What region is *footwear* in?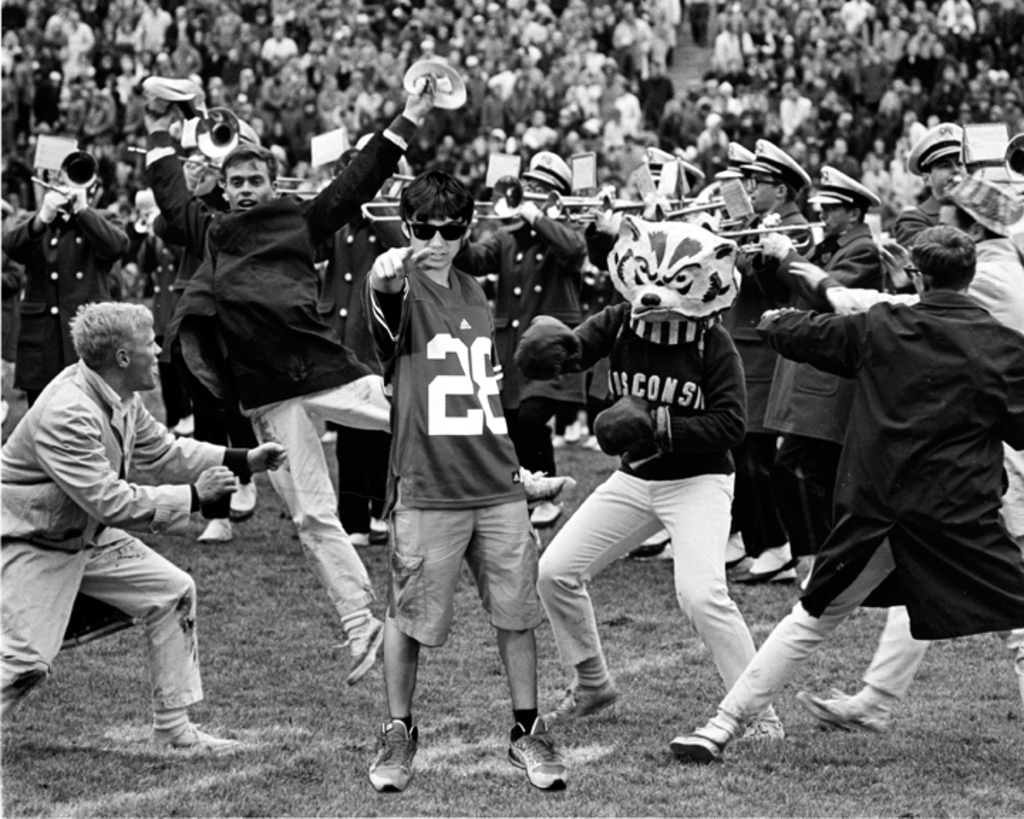
{"x1": 501, "y1": 712, "x2": 570, "y2": 796}.
